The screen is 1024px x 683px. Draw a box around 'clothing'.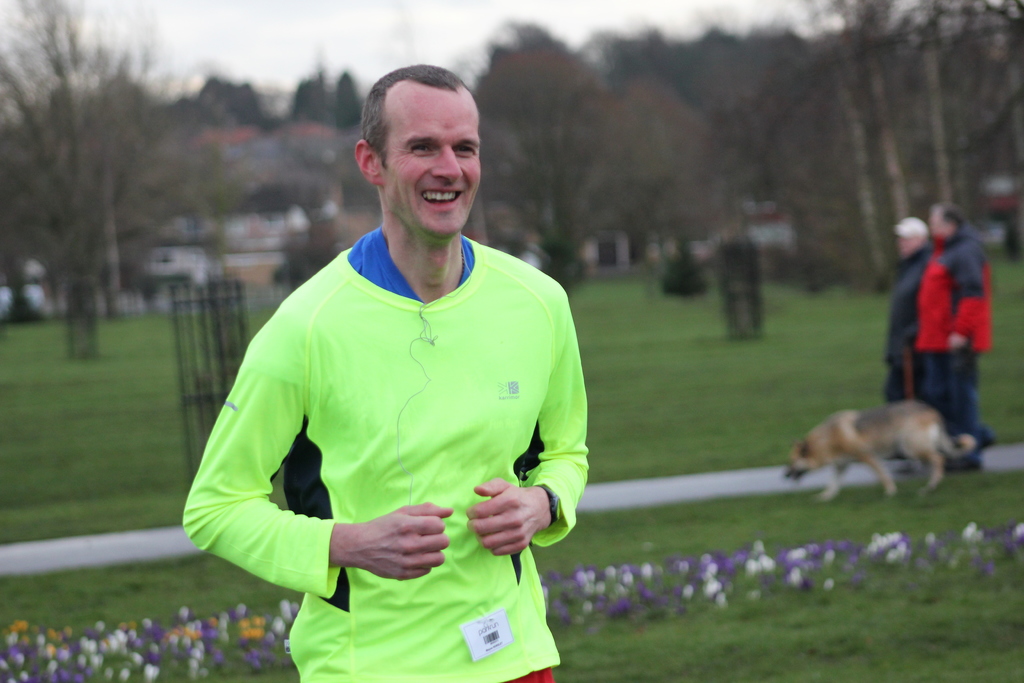
885, 261, 935, 402.
